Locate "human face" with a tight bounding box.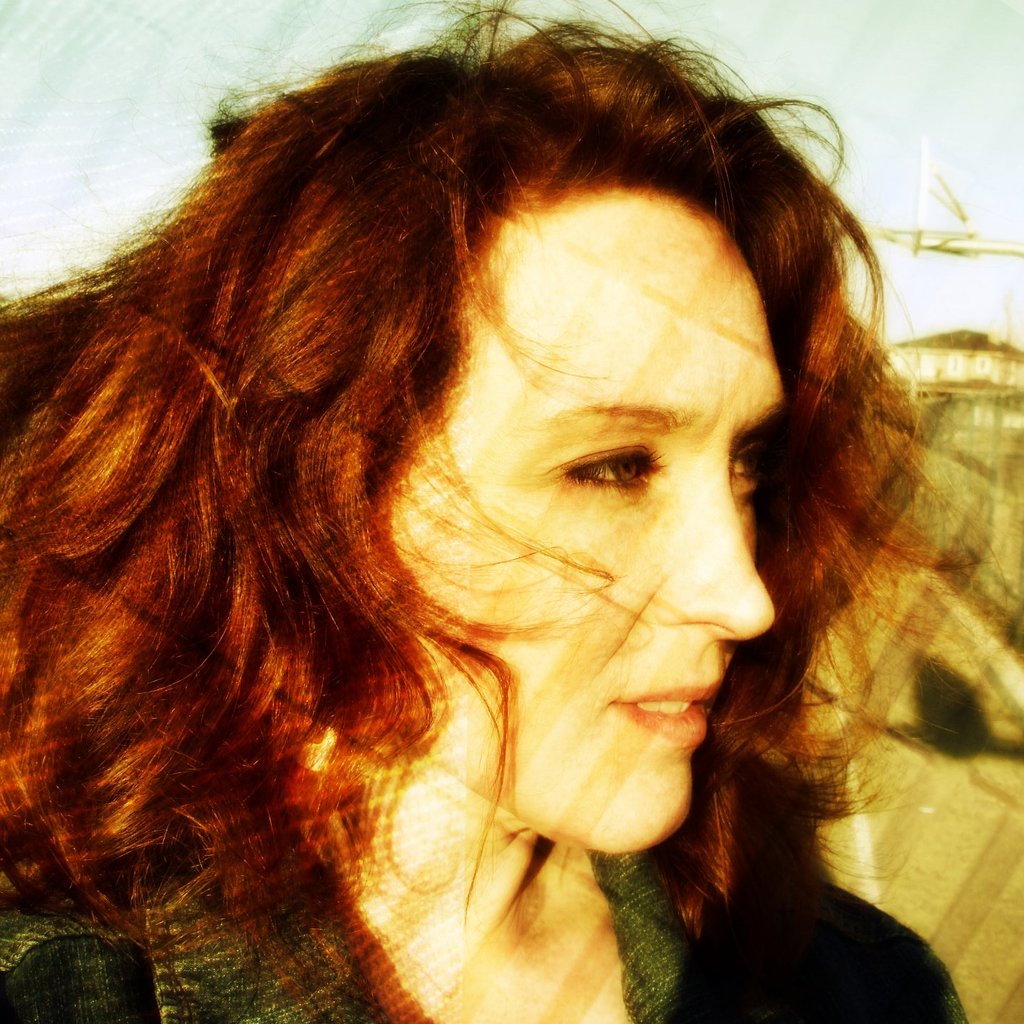
detection(379, 189, 776, 852).
